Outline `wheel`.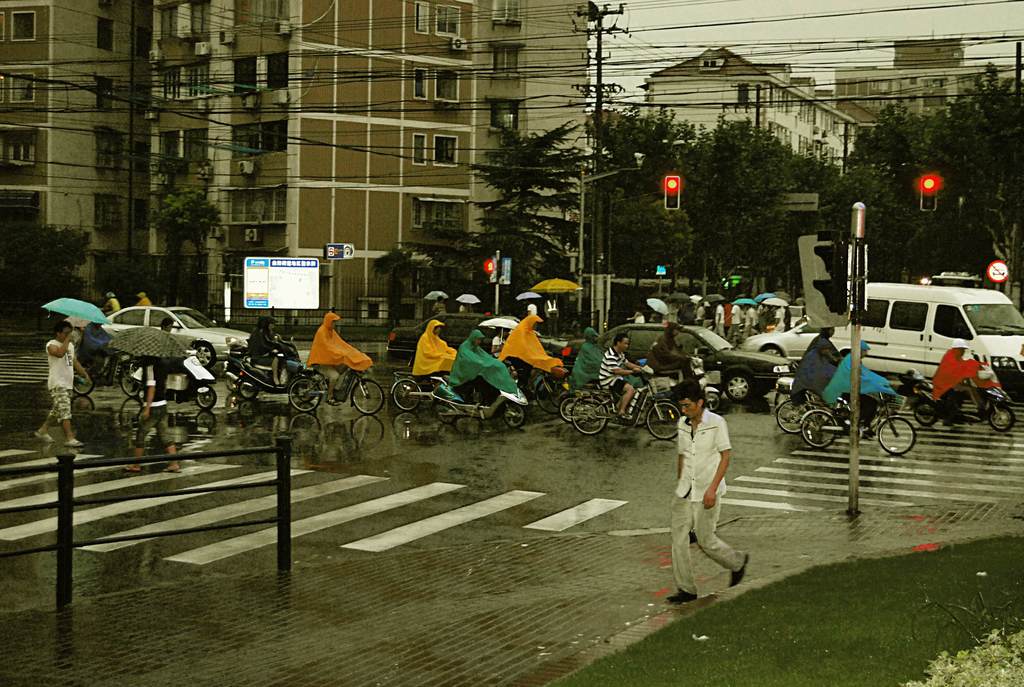
Outline: bbox=(706, 388, 724, 415).
